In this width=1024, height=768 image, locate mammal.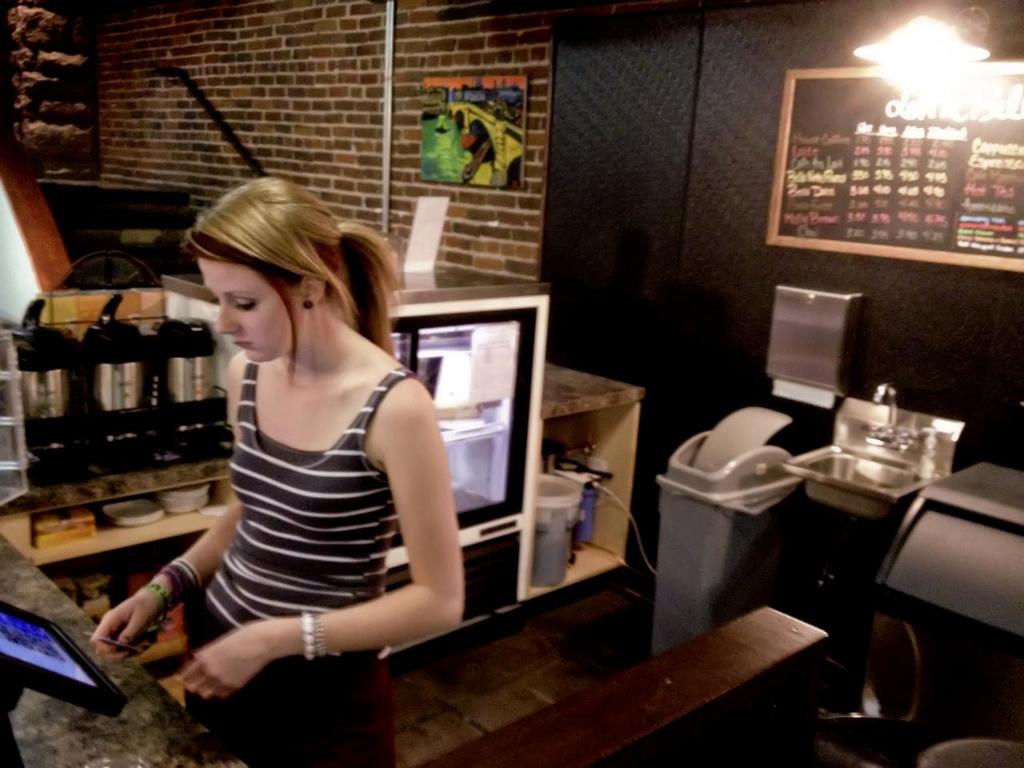
Bounding box: select_region(82, 174, 469, 767).
